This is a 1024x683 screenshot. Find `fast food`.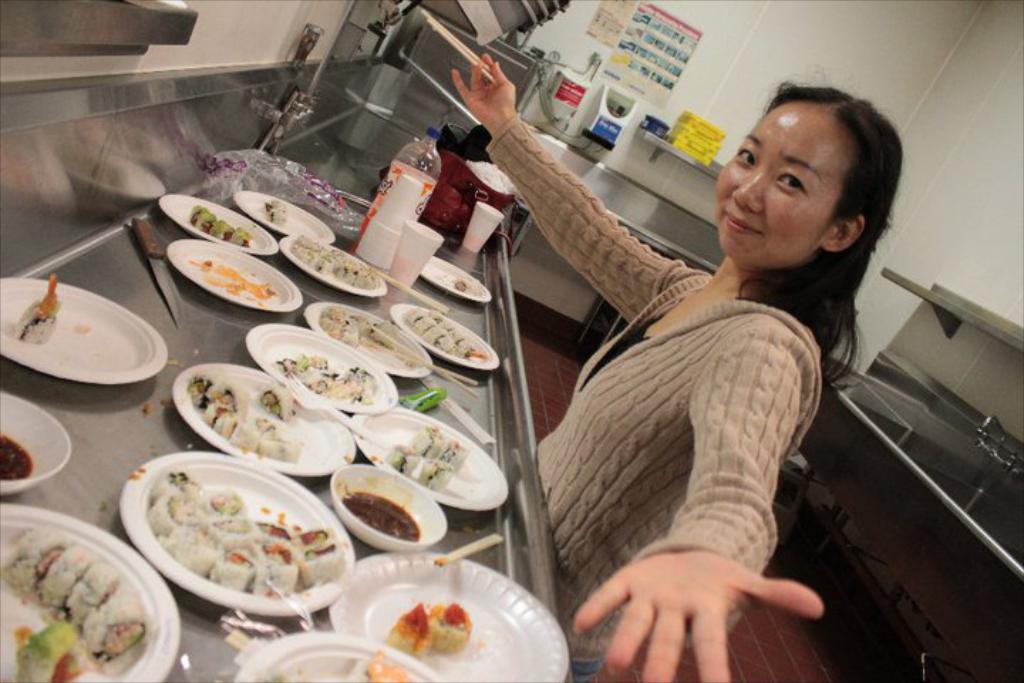
Bounding box: 385:424:468:497.
